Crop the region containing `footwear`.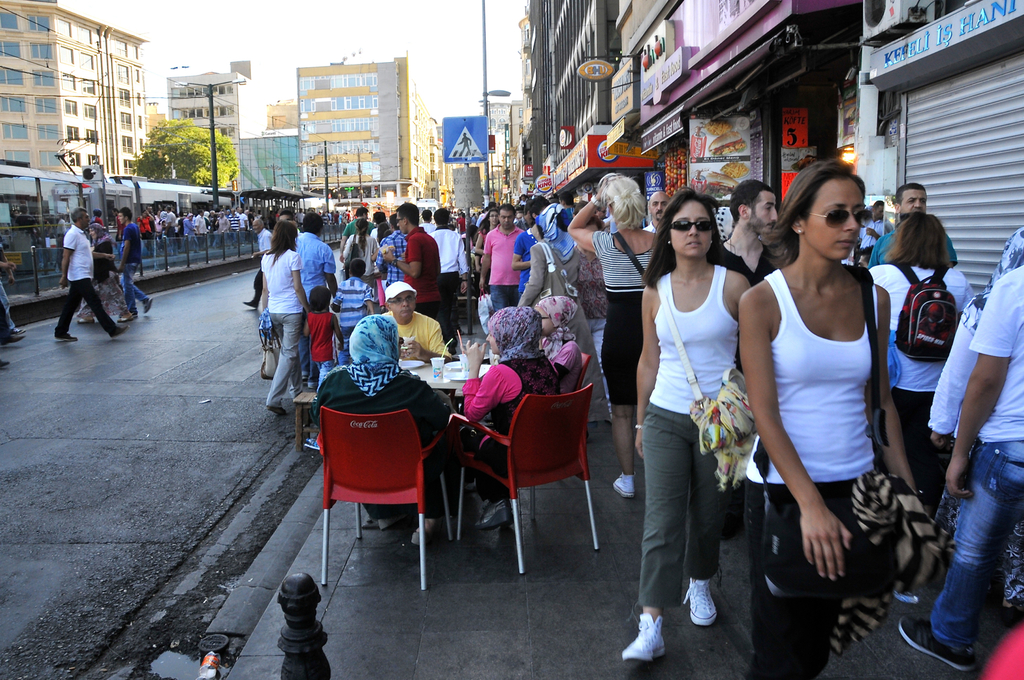
Crop region: {"left": 473, "top": 500, "right": 507, "bottom": 529}.
